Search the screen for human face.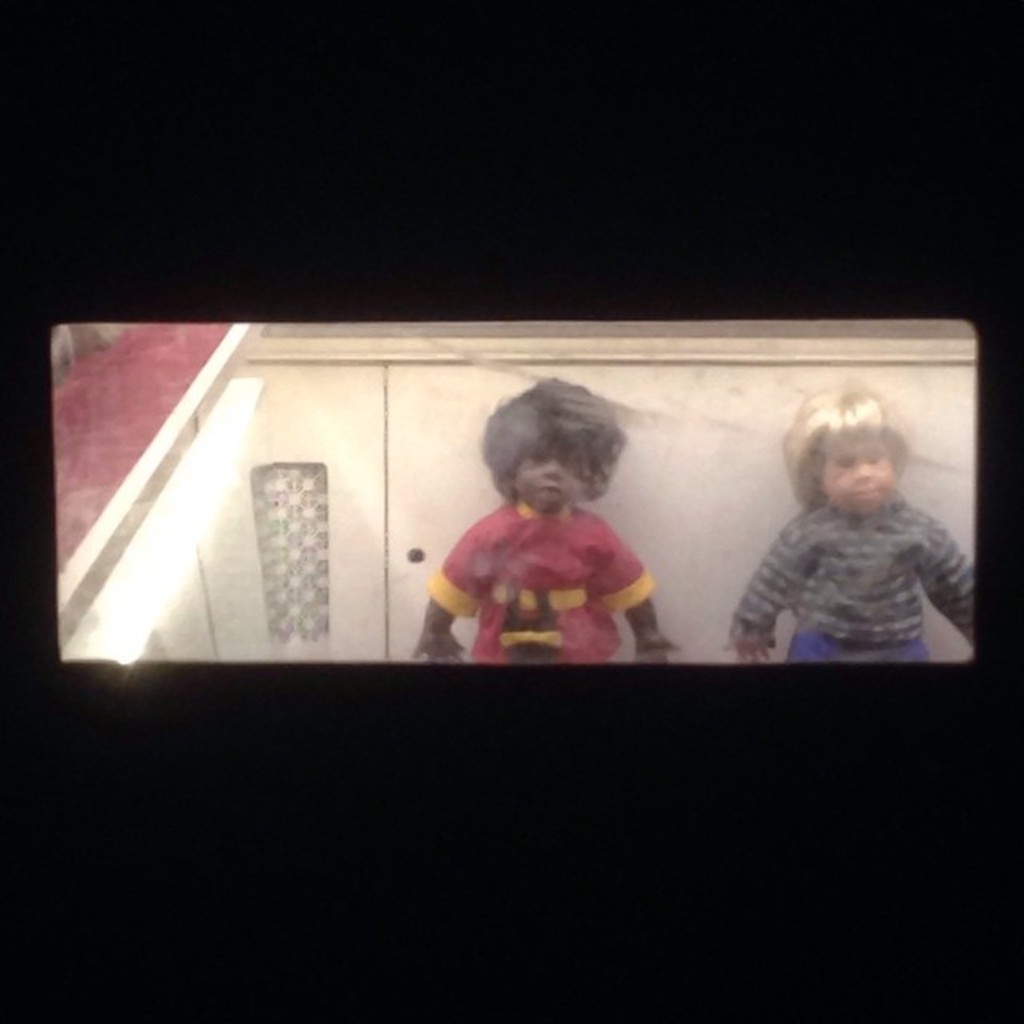
Found at (819, 435, 893, 507).
